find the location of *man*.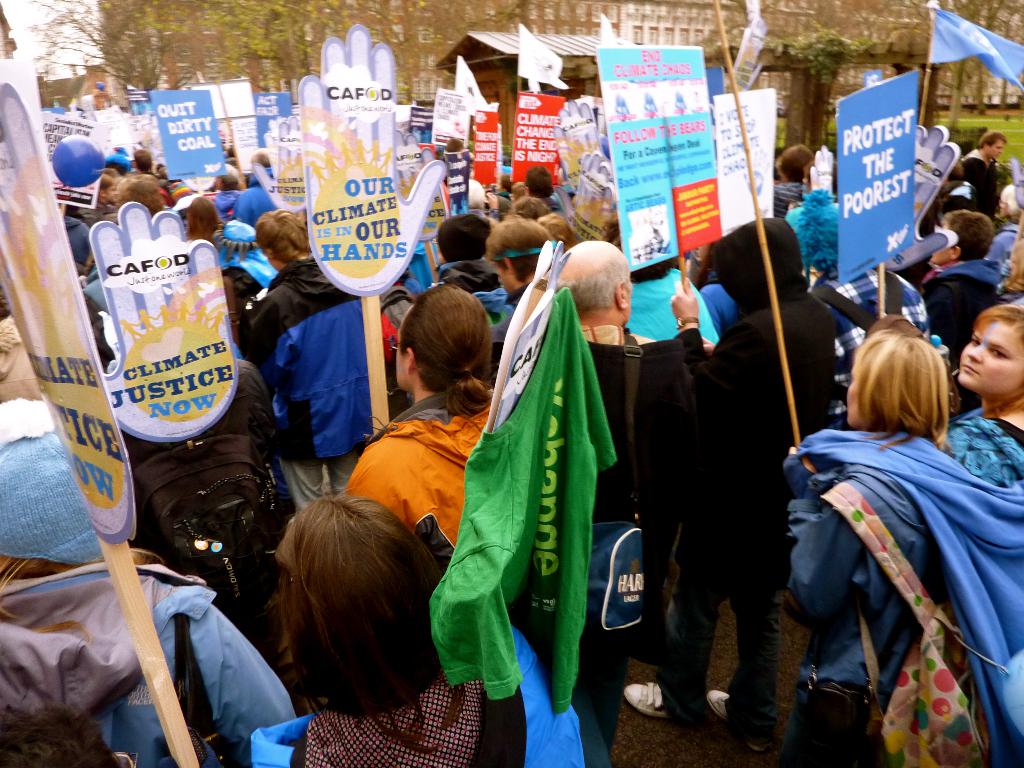
Location: pyautogui.locateOnScreen(237, 209, 361, 512).
